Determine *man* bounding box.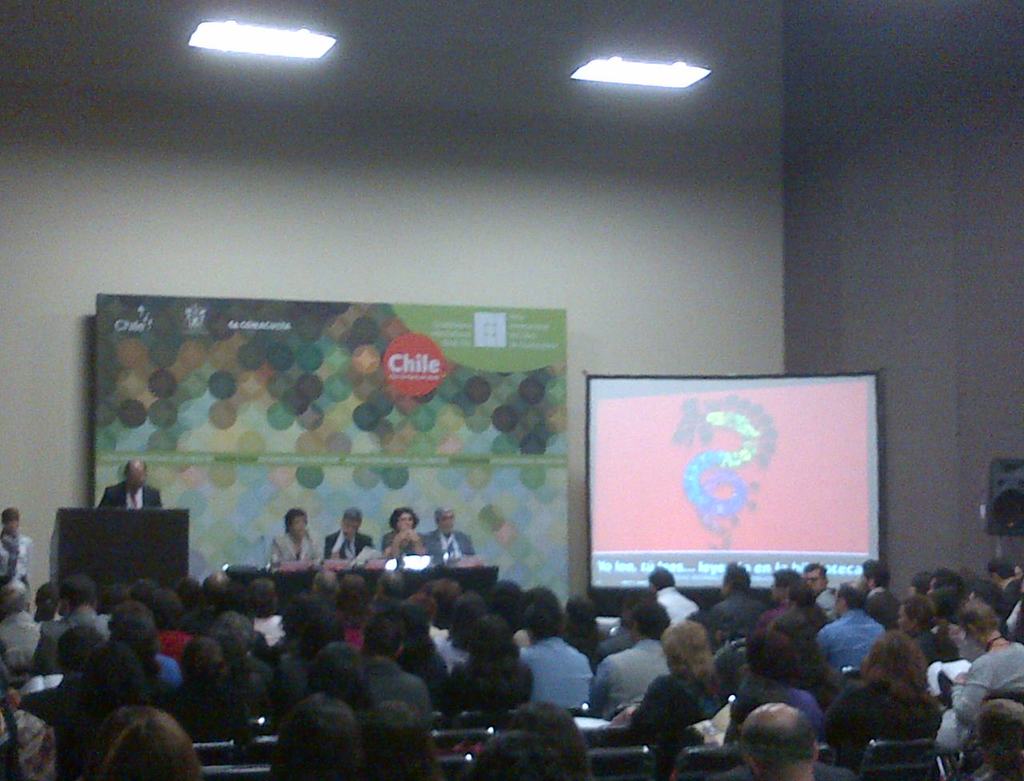
Determined: 158 635 251 742.
